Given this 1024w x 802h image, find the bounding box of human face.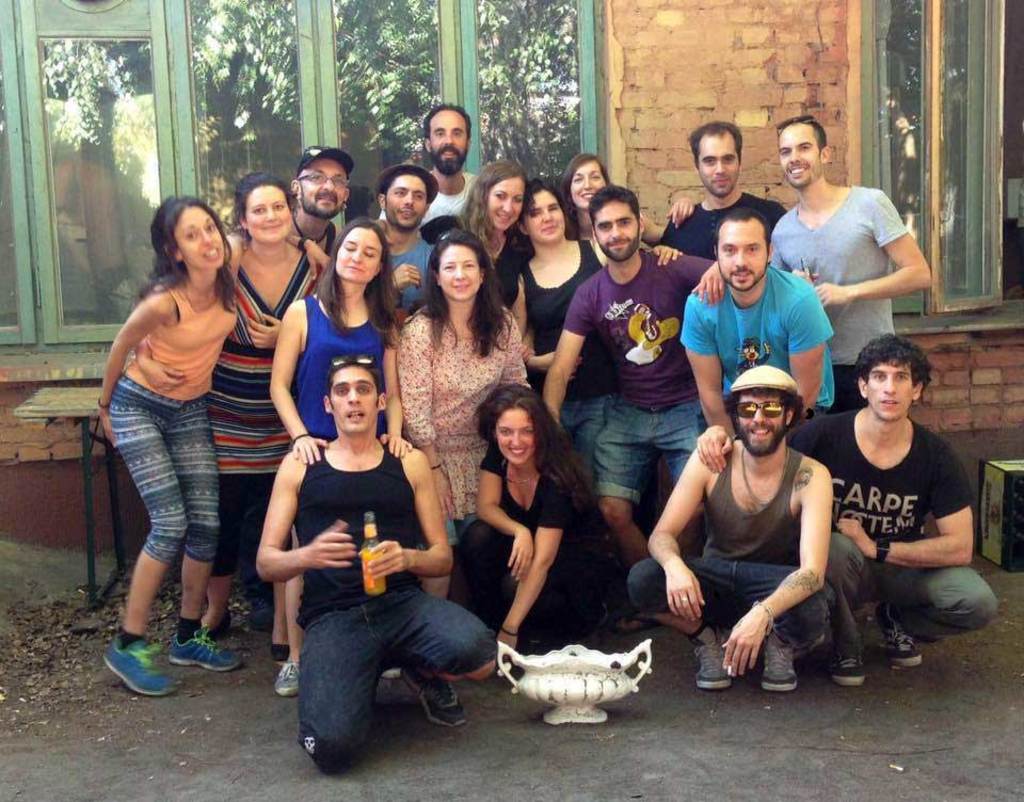
[left=713, top=219, right=766, bottom=287].
